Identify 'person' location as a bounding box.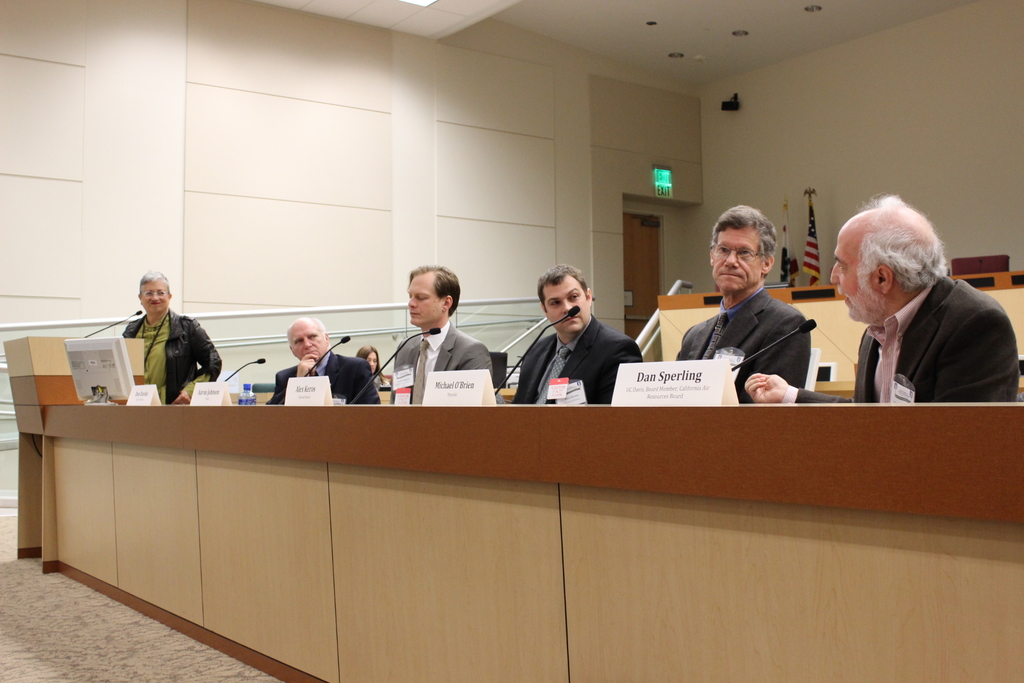
box(741, 193, 1023, 403).
